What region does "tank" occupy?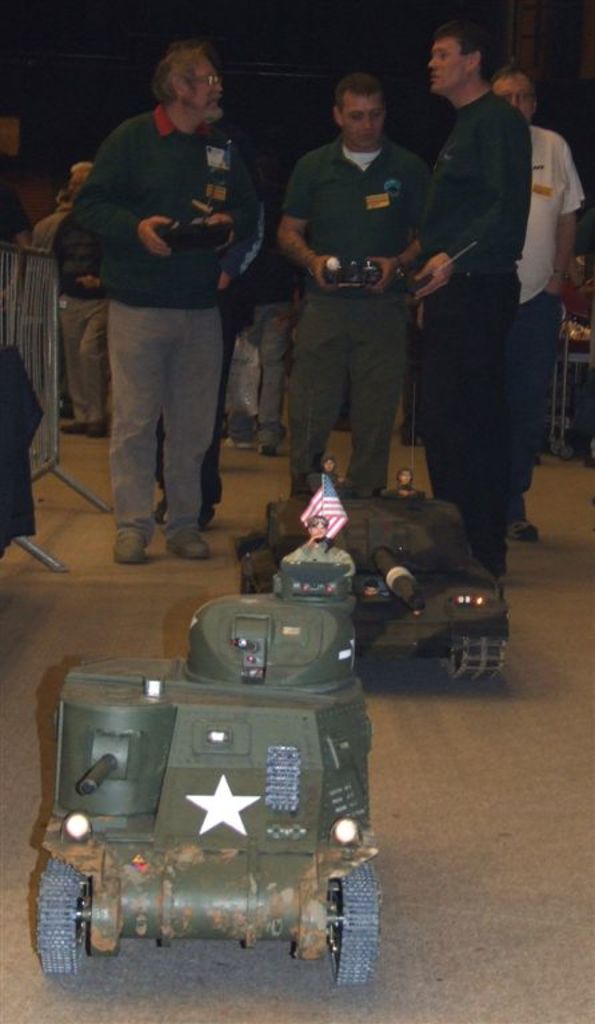
<bbox>36, 568, 387, 987</bbox>.
